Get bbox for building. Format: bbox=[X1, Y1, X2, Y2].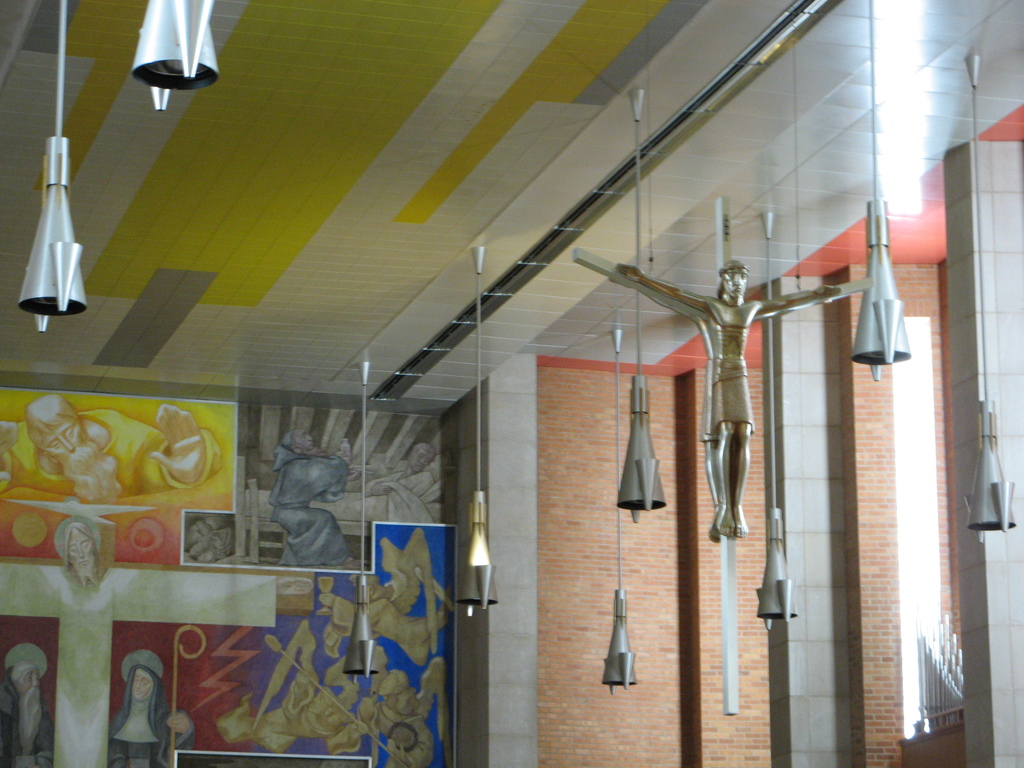
bbox=[0, 0, 1023, 767].
